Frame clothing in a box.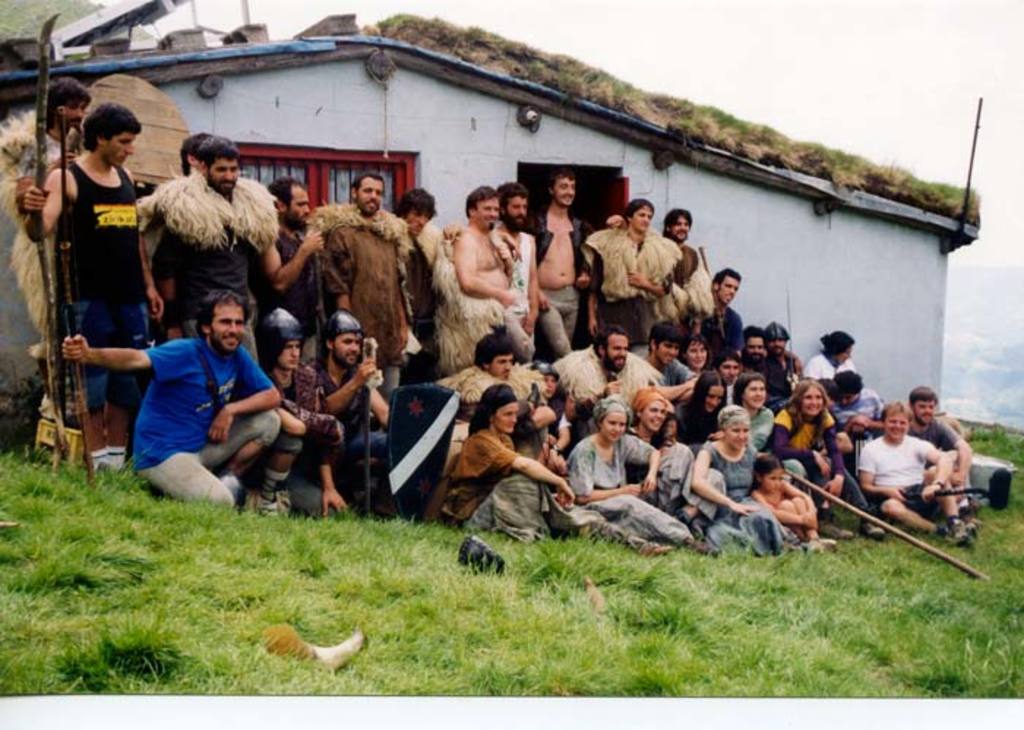
{"x1": 802, "y1": 350, "x2": 865, "y2": 386}.
